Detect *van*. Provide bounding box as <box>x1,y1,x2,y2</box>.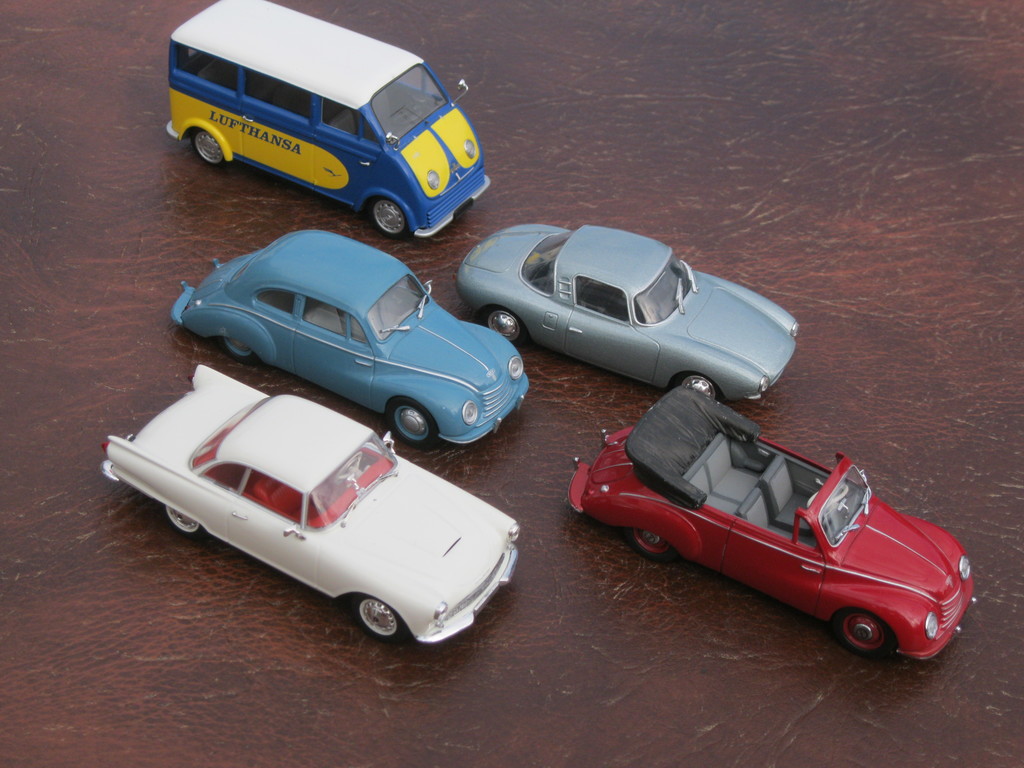
<box>162,0,492,244</box>.
